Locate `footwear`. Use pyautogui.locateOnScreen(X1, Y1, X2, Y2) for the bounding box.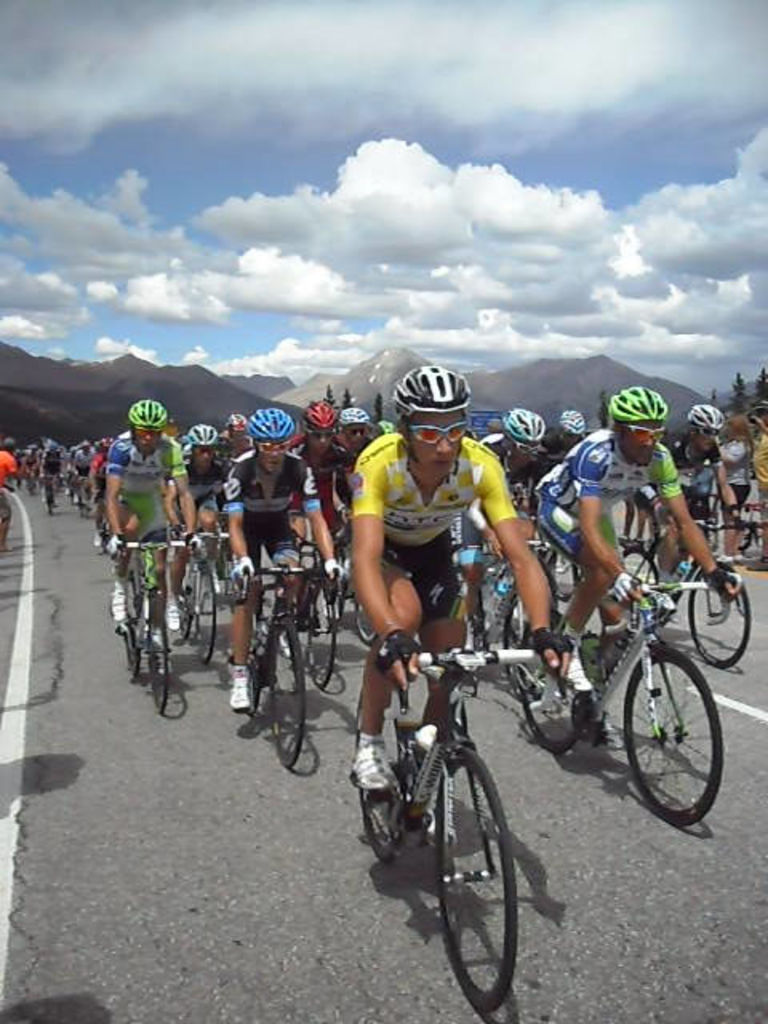
pyautogui.locateOnScreen(106, 576, 133, 624).
